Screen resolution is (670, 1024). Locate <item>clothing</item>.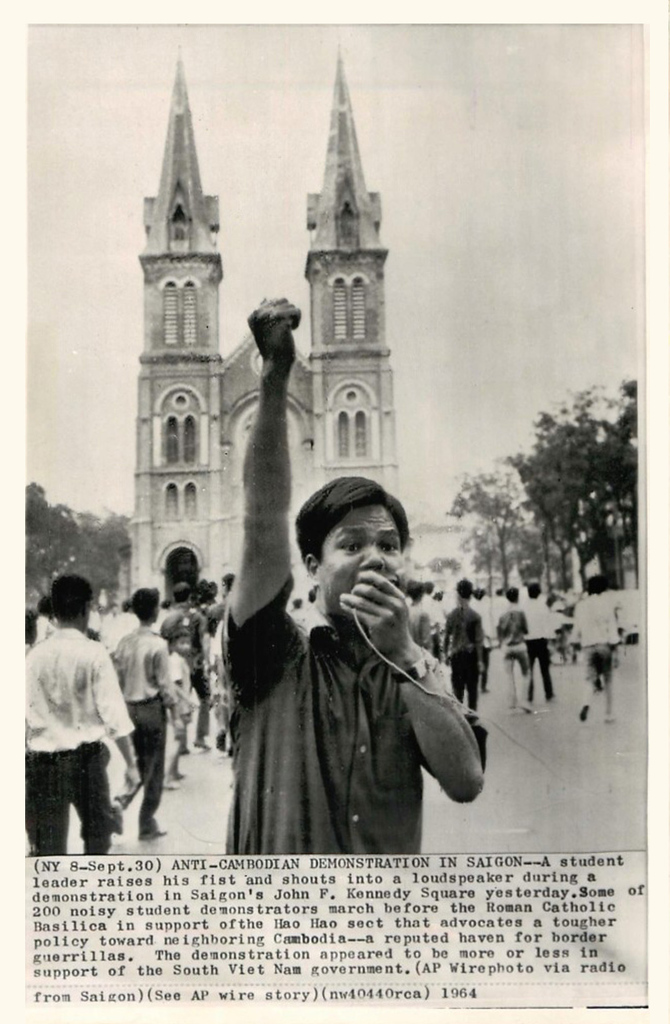
box(443, 609, 480, 715).
